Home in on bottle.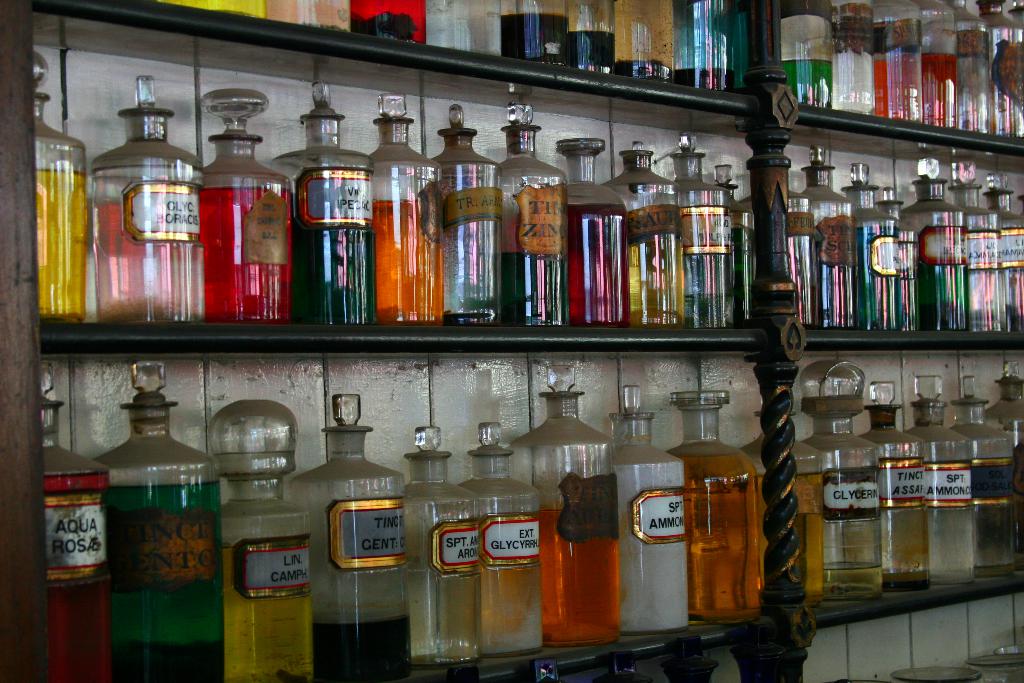
Homed in at <region>740, 407, 828, 605</region>.
